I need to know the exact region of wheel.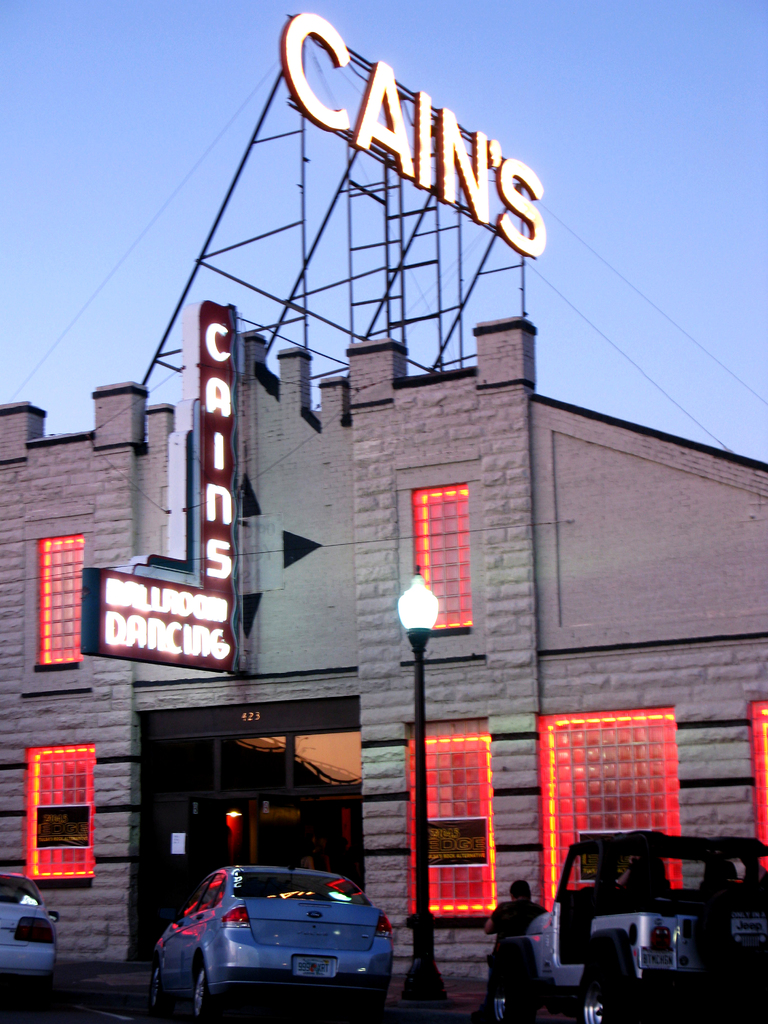
Region: [x1=584, y1=965, x2=621, y2=1023].
